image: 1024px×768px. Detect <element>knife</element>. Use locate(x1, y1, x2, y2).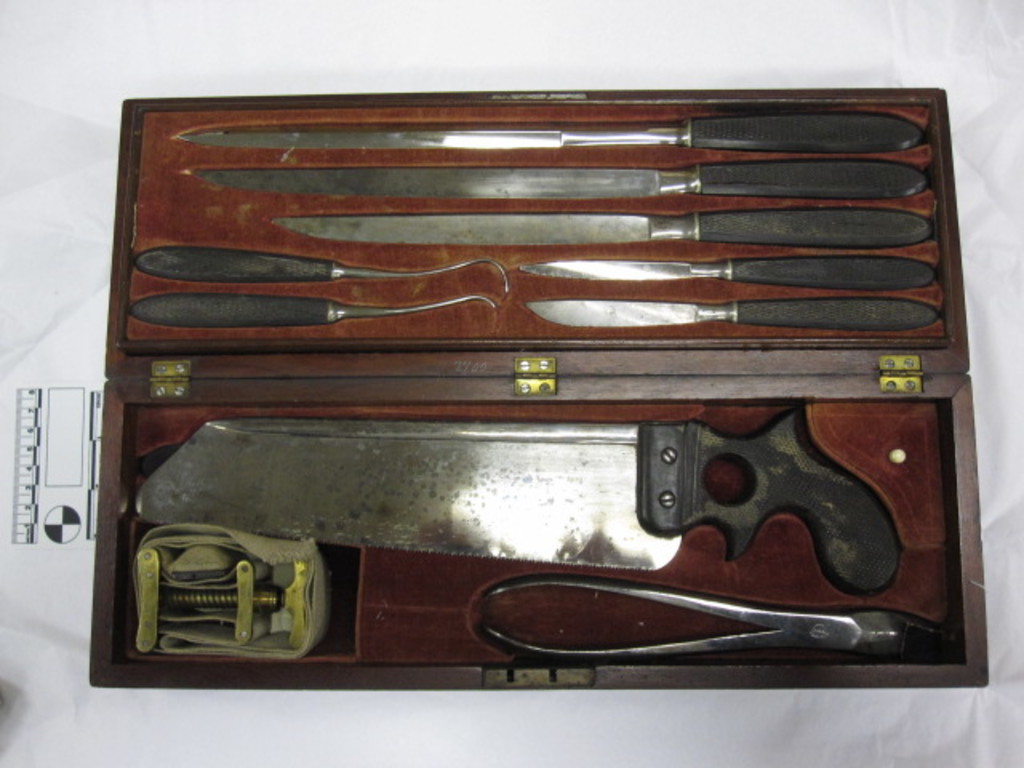
locate(274, 208, 934, 240).
